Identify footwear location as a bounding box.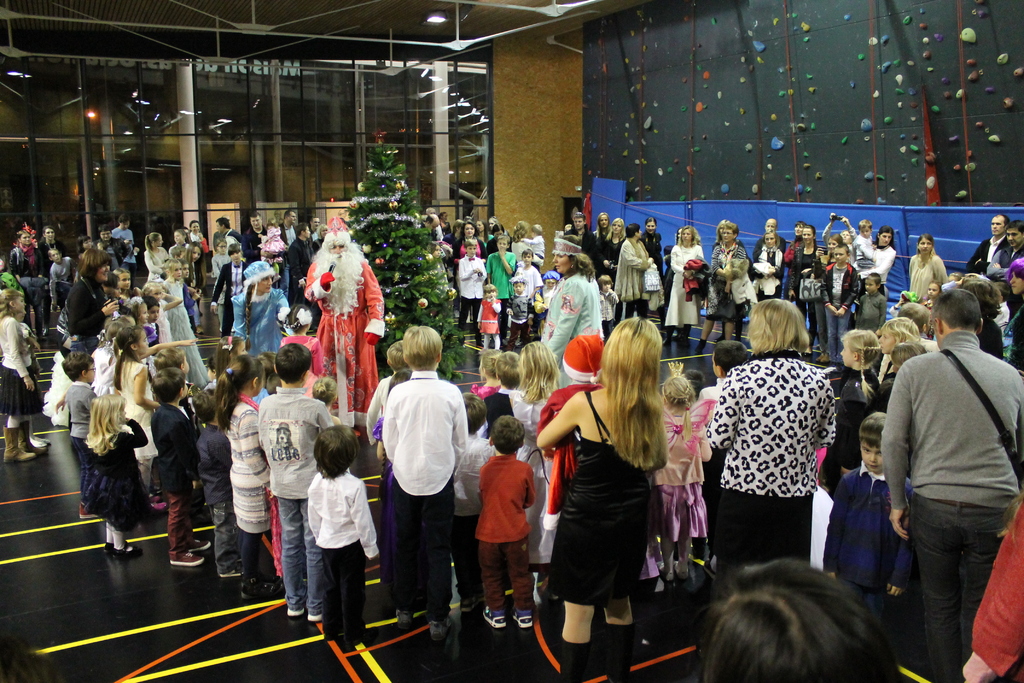
[506,605,536,623].
